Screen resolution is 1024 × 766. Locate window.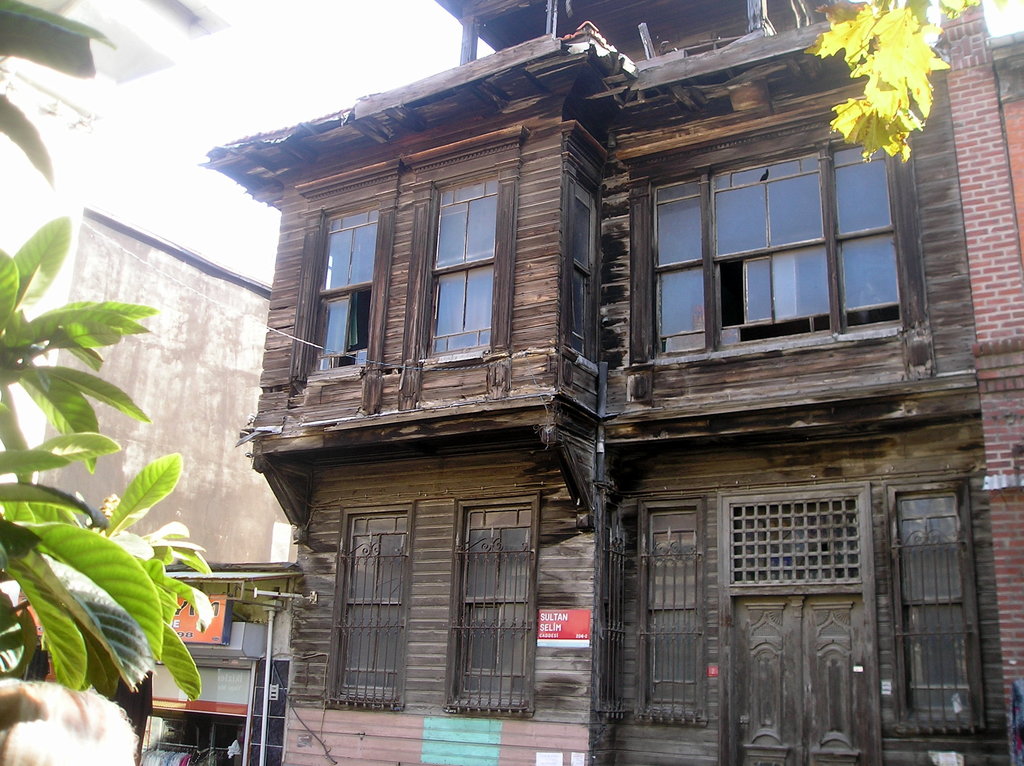
box(642, 139, 903, 362).
